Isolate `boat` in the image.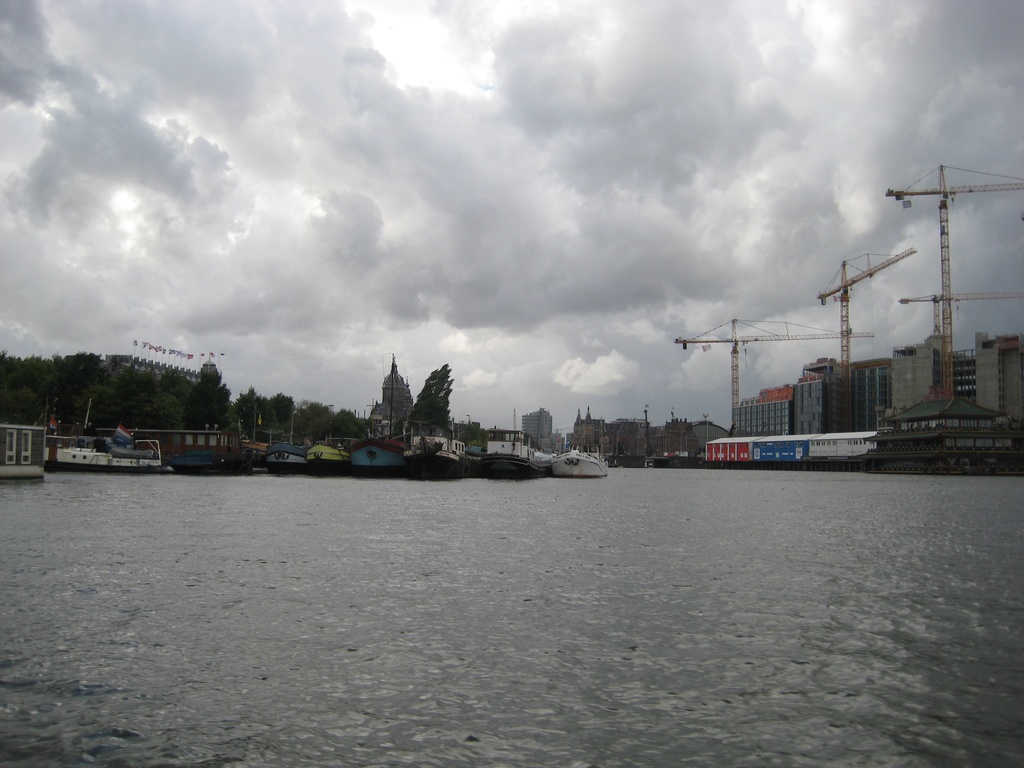
Isolated region: (46, 431, 164, 474).
